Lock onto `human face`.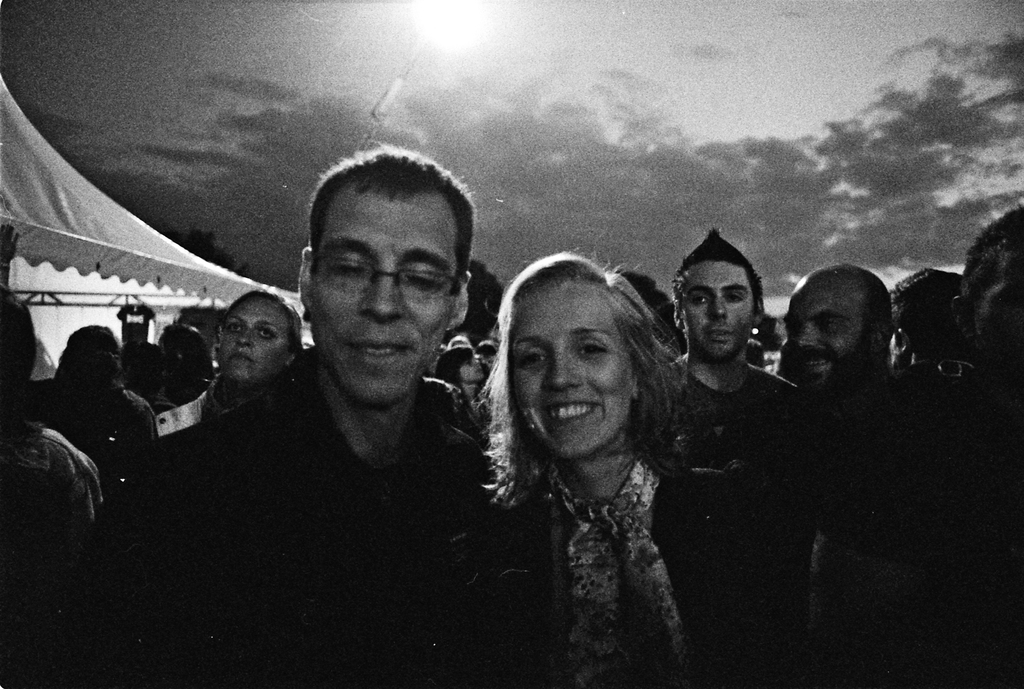
Locked: locate(888, 335, 910, 371).
